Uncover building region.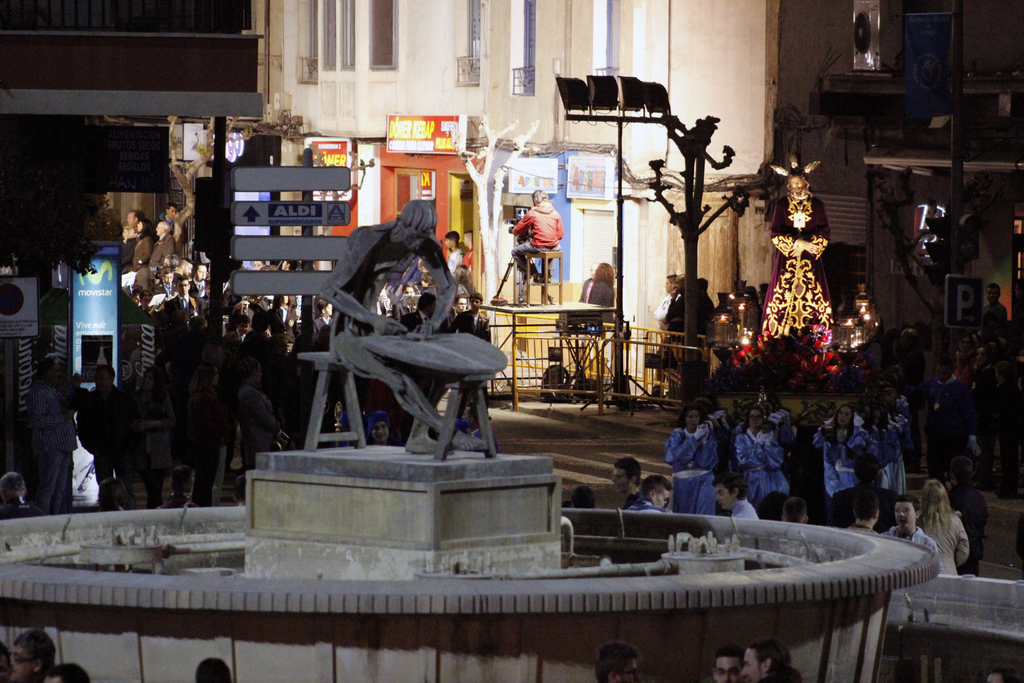
Uncovered: <box>778,0,1023,381</box>.
